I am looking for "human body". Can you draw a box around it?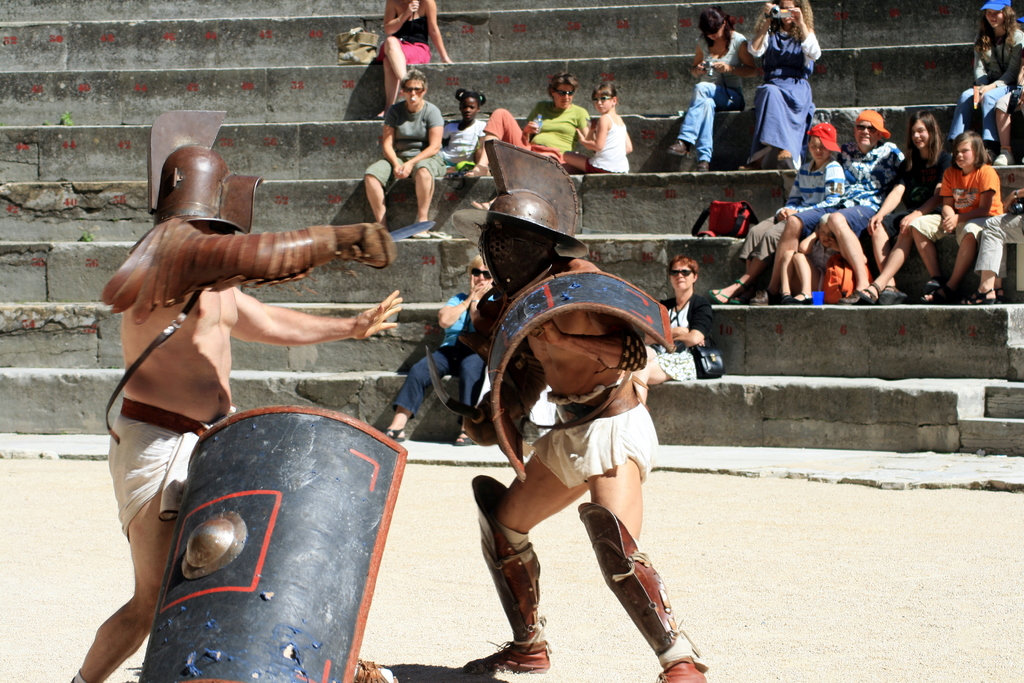
Sure, the bounding box is [669,3,753,177].
